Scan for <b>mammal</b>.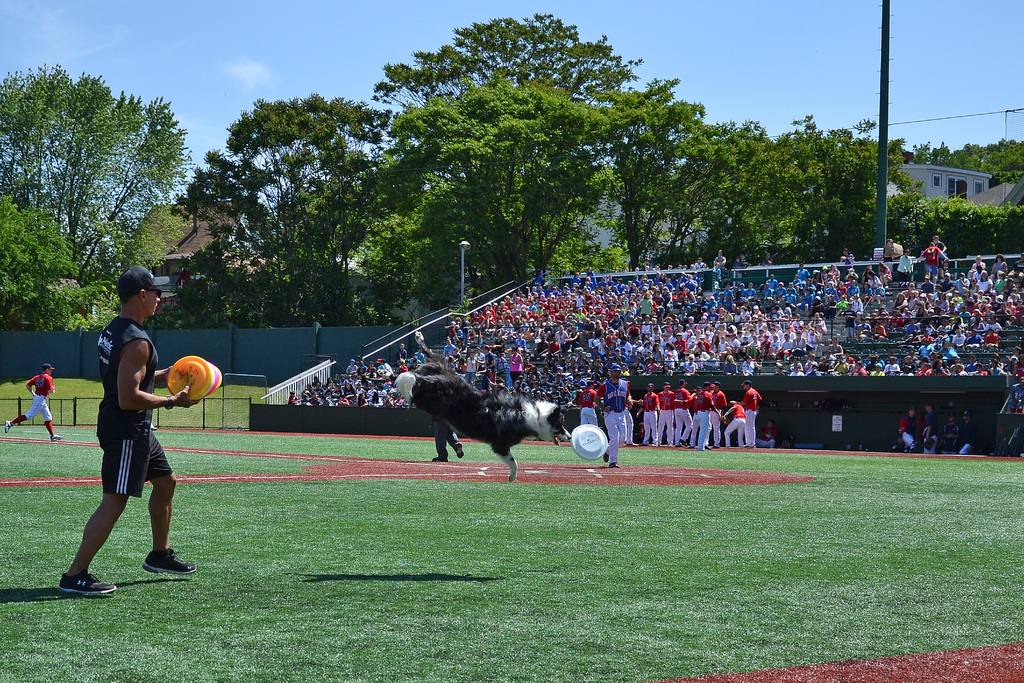
Scan result: (x1=941, y1=412, x2=961, y2=457).
